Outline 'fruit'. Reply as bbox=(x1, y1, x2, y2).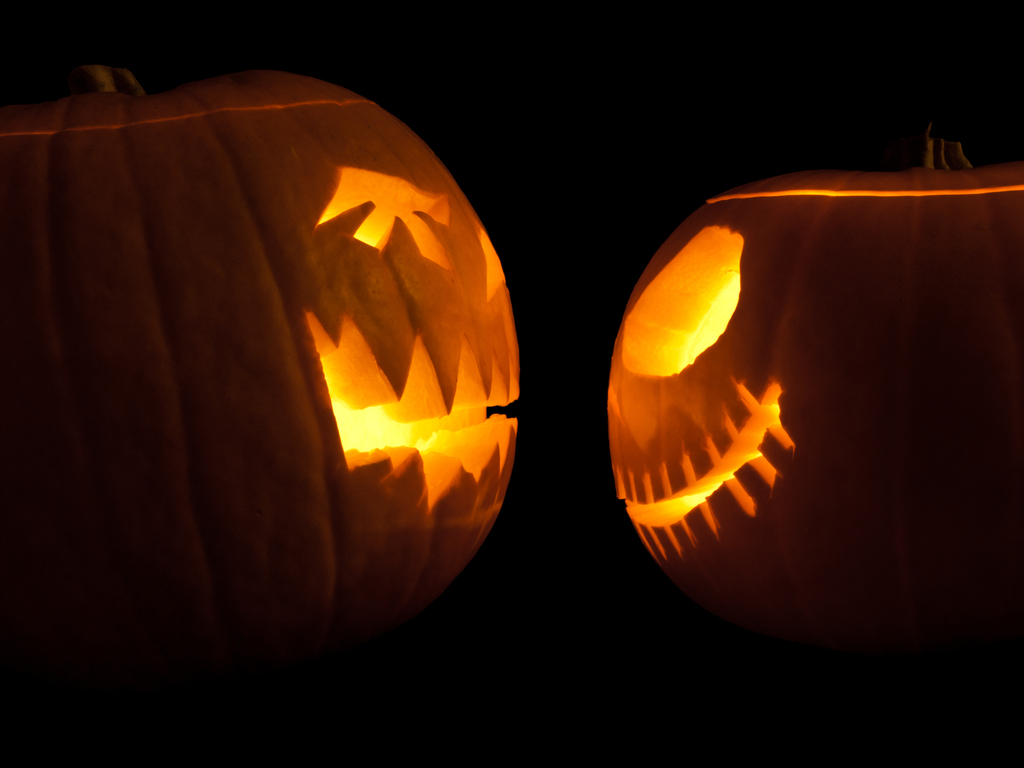
bbox=(608, 114, 1023, 652).
